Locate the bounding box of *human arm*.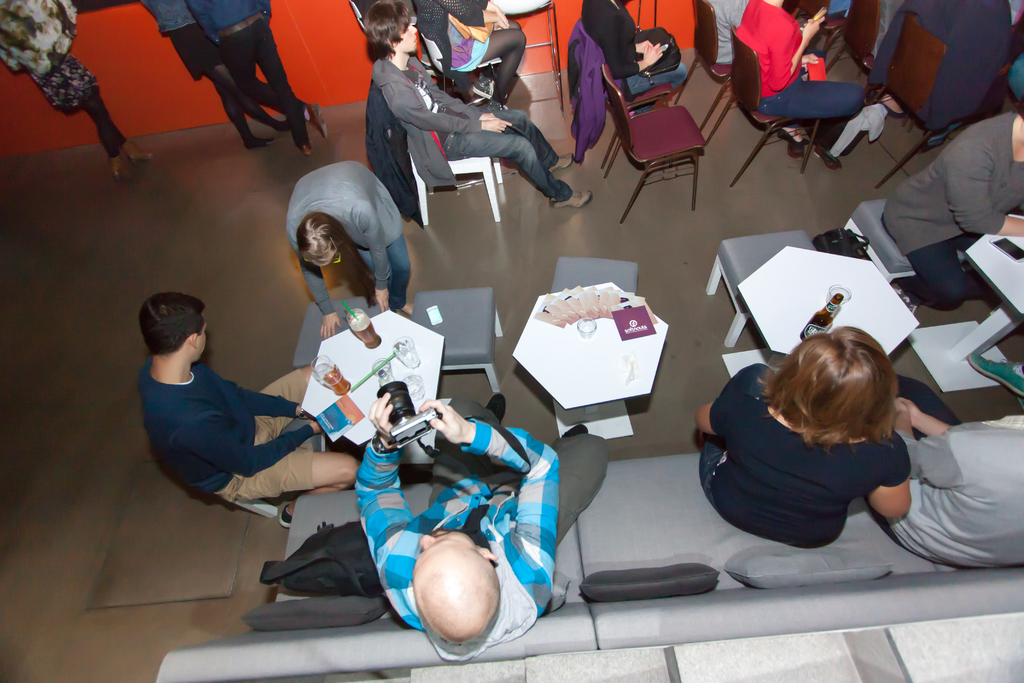
Bounding box: bbox=[387, 79, 510, 132].
